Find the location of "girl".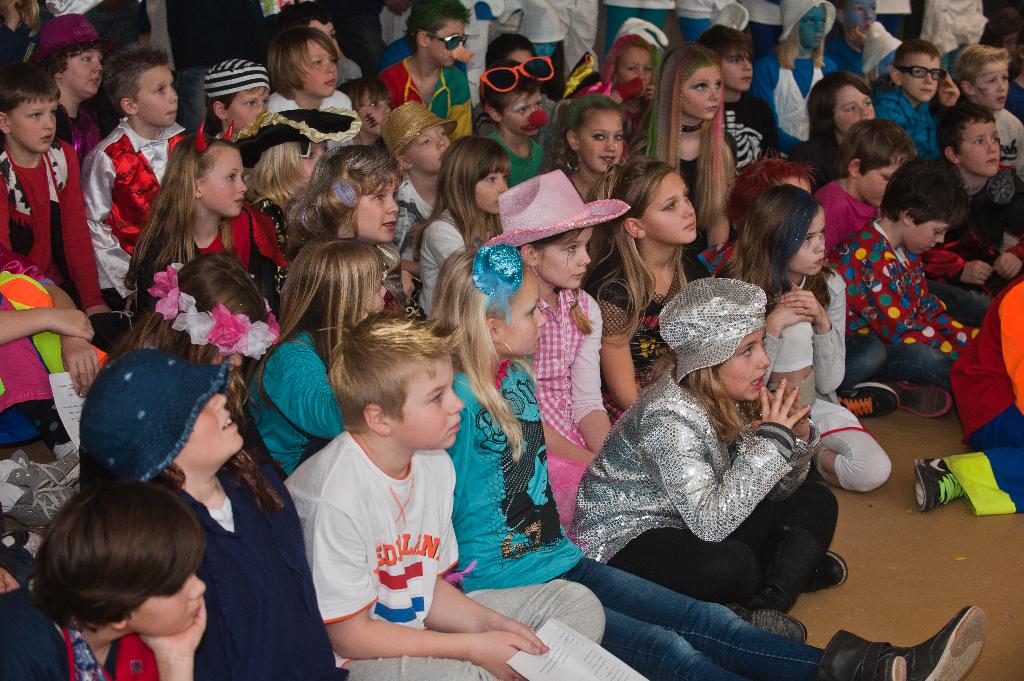
Location: [710, 175, 890, 497].
